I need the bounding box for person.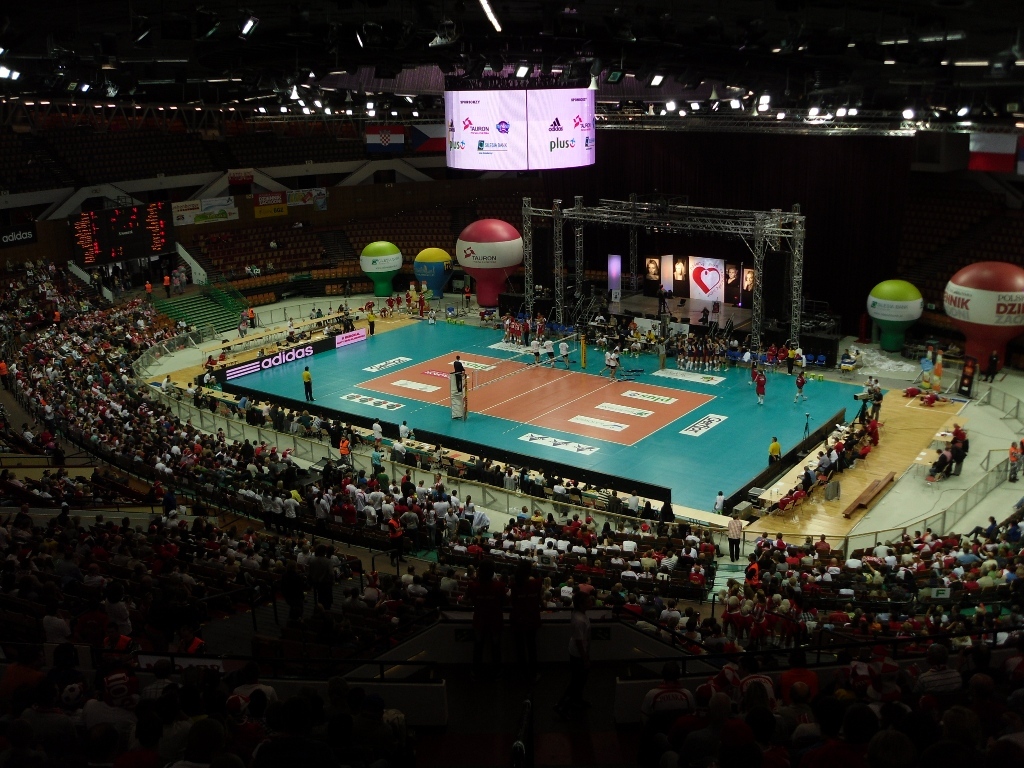
Here it is: x1=781, y1=344, x2=785, y2=358.
